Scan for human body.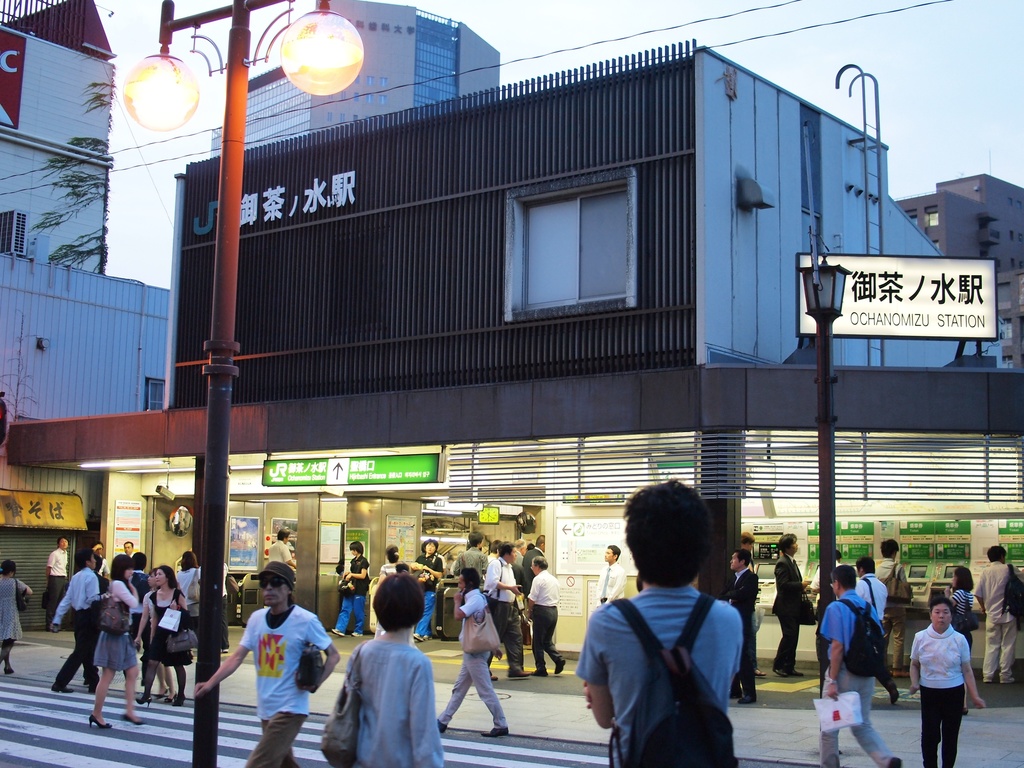
Scan result: bbox=[133, 587, 194, 706].
